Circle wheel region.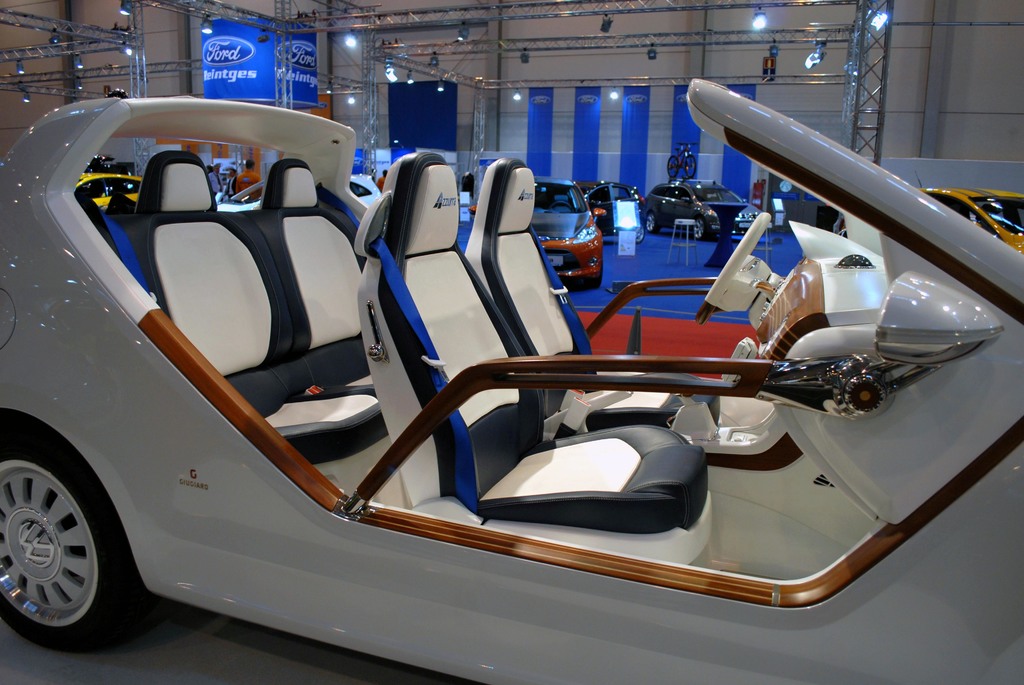
Region: bbox=[3, 439, 122, 652].
